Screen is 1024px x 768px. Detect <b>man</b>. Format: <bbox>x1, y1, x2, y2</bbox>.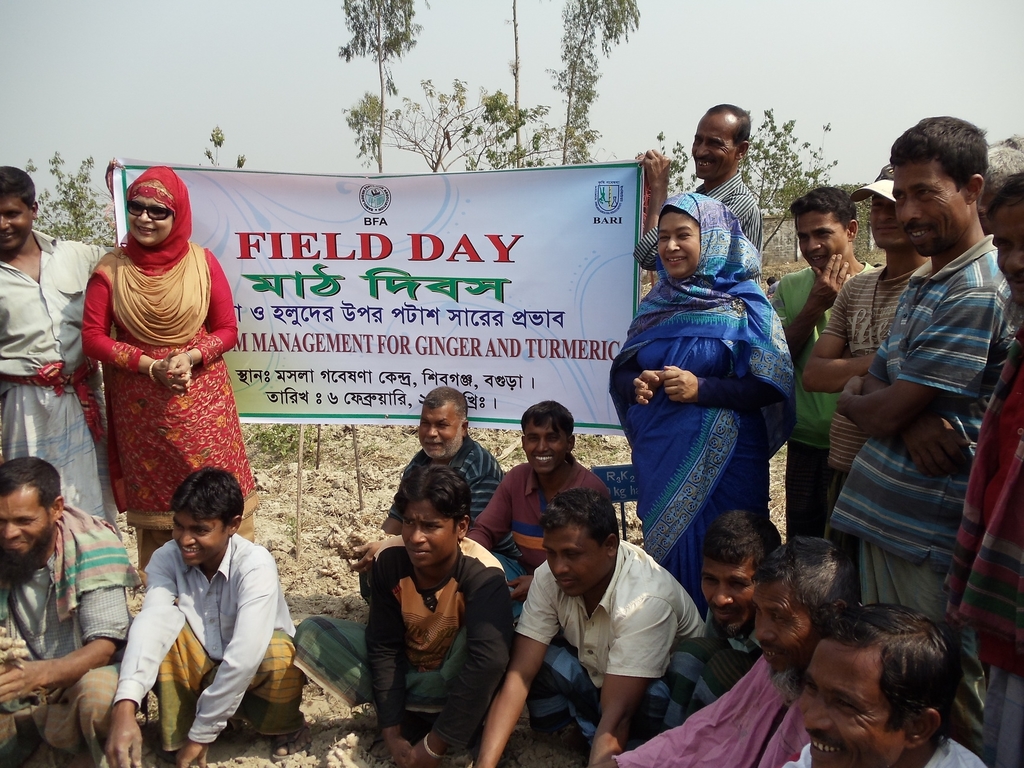
<bbox>780, 600, 990, 767</bbox>.
